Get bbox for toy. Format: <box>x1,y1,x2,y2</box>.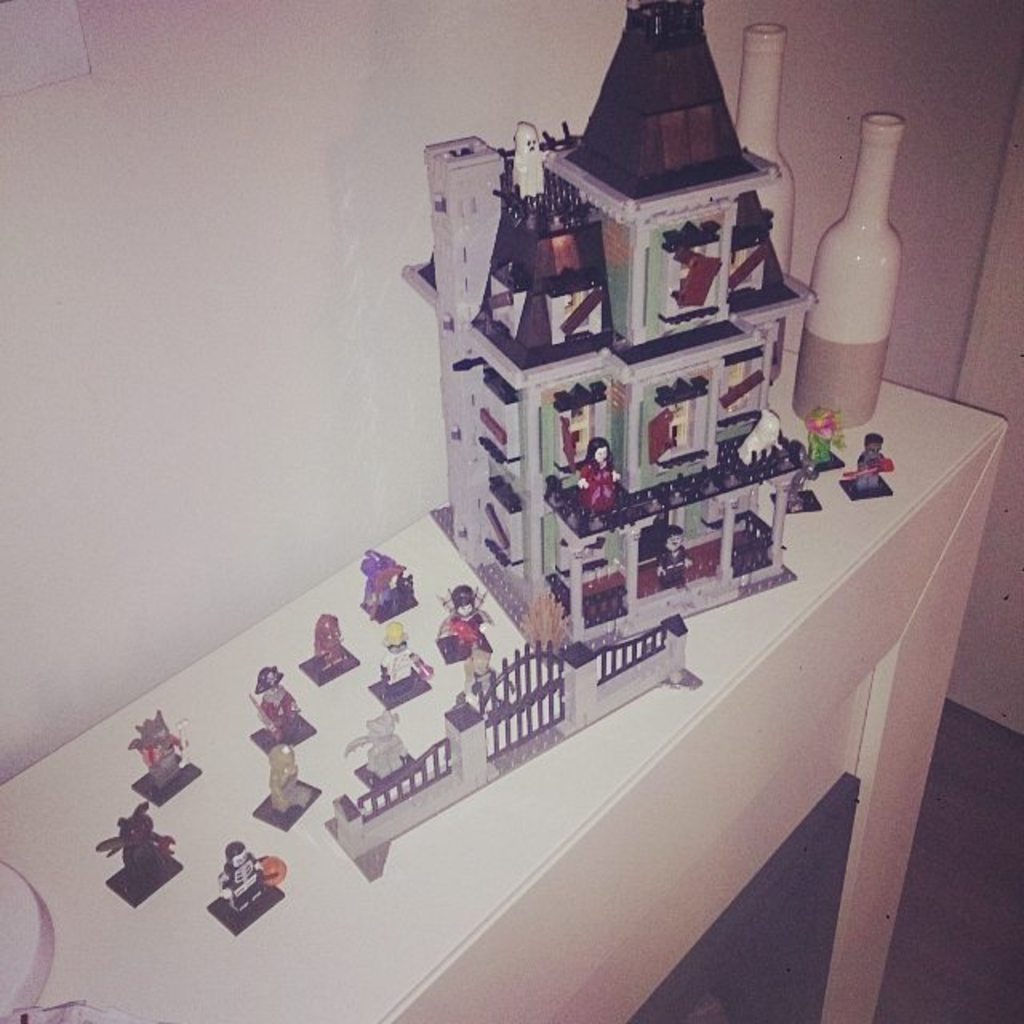
<box>838,427,896,504</box>.
